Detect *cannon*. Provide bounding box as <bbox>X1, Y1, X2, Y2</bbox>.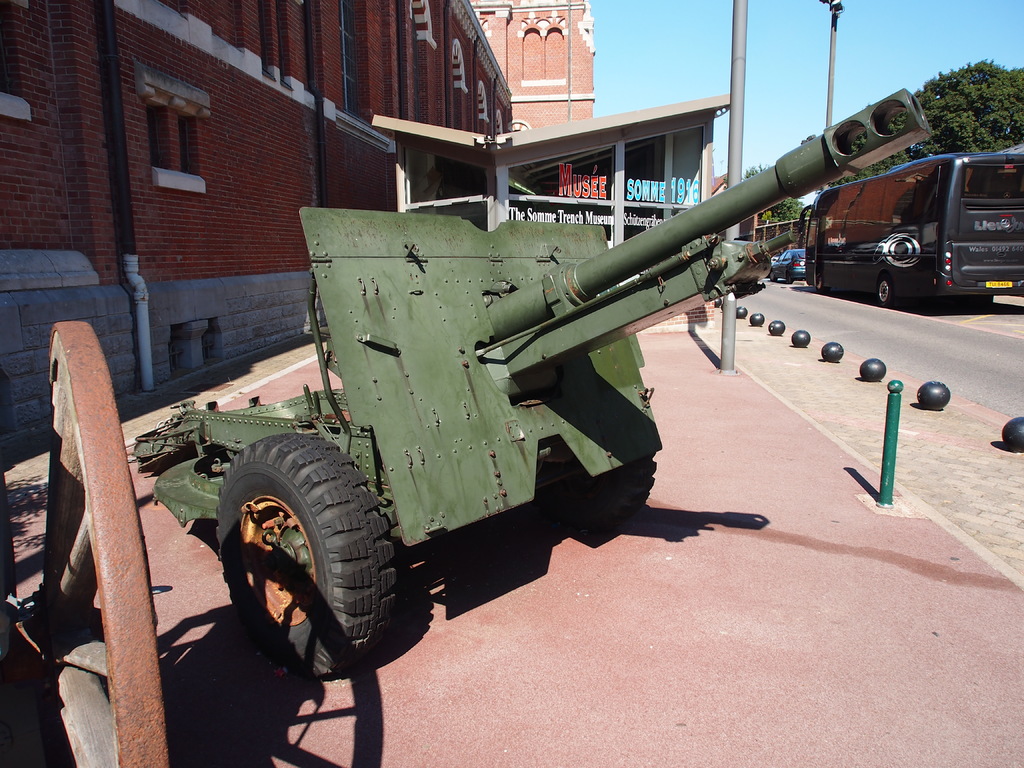
<bbox>120, 90, 940, 682</bbox>.
